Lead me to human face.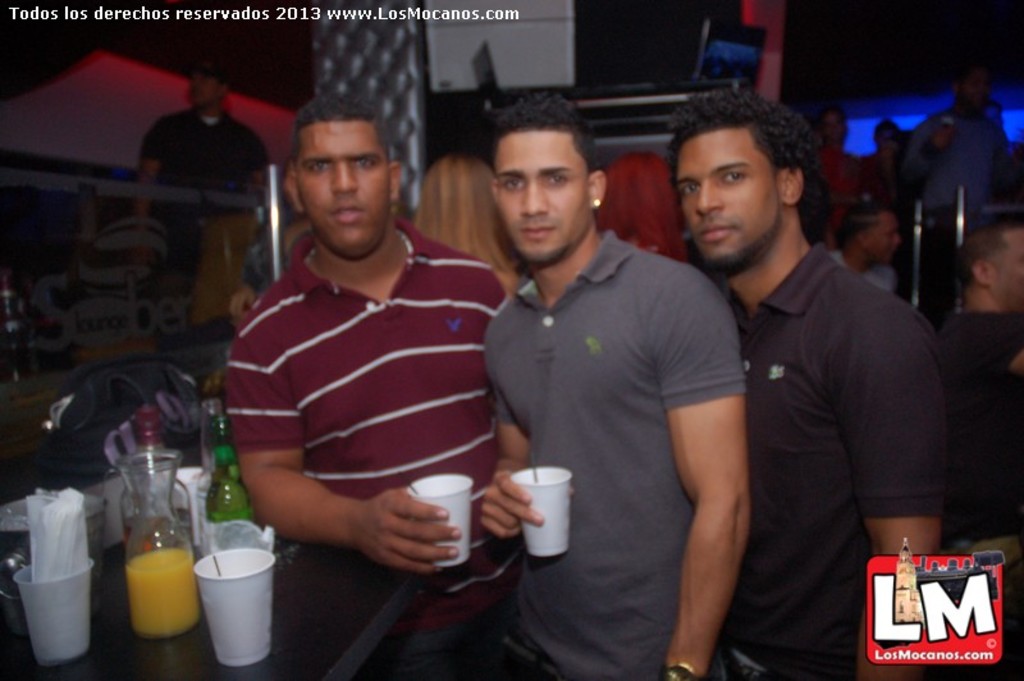
Lead to pyautogui.locateOnScreen(302, 123, 388, 261).
